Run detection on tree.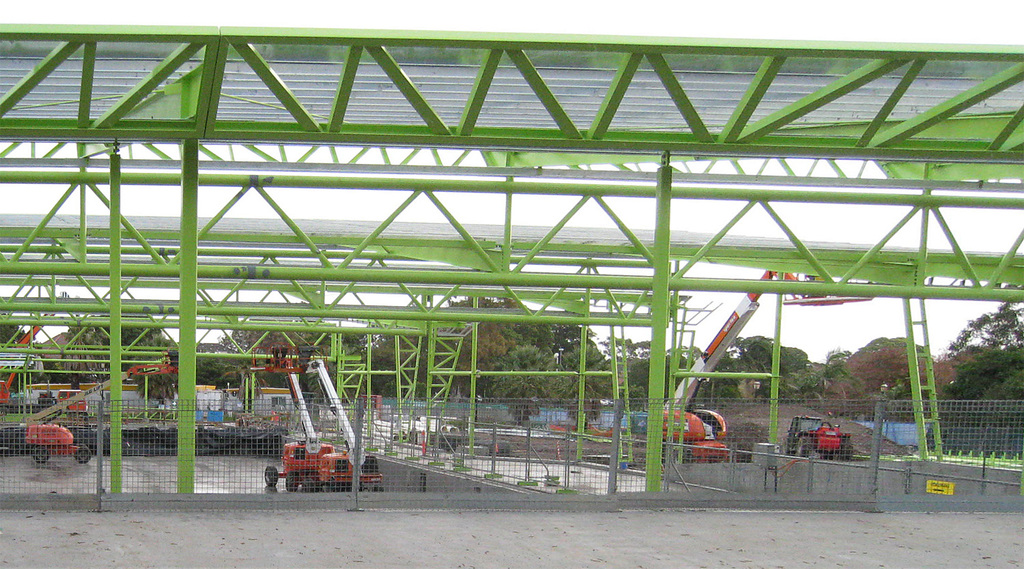
Result: x1=493, y1=301, x2=558, y2=355.
